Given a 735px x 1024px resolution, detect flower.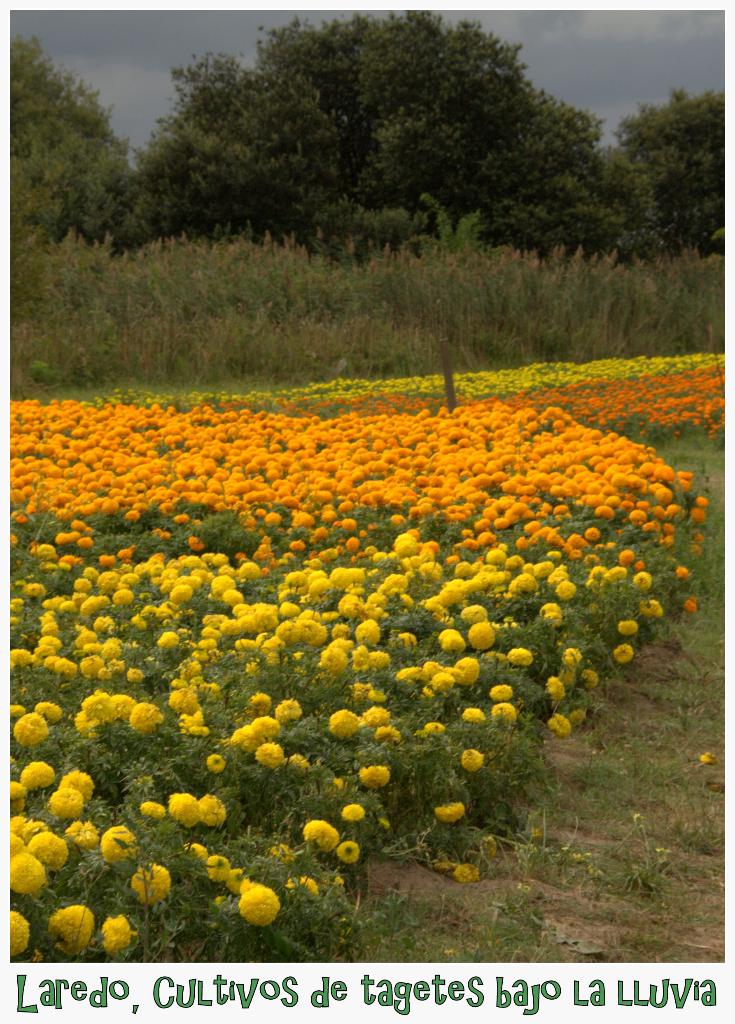
<box>171,792,203,830</box>.
